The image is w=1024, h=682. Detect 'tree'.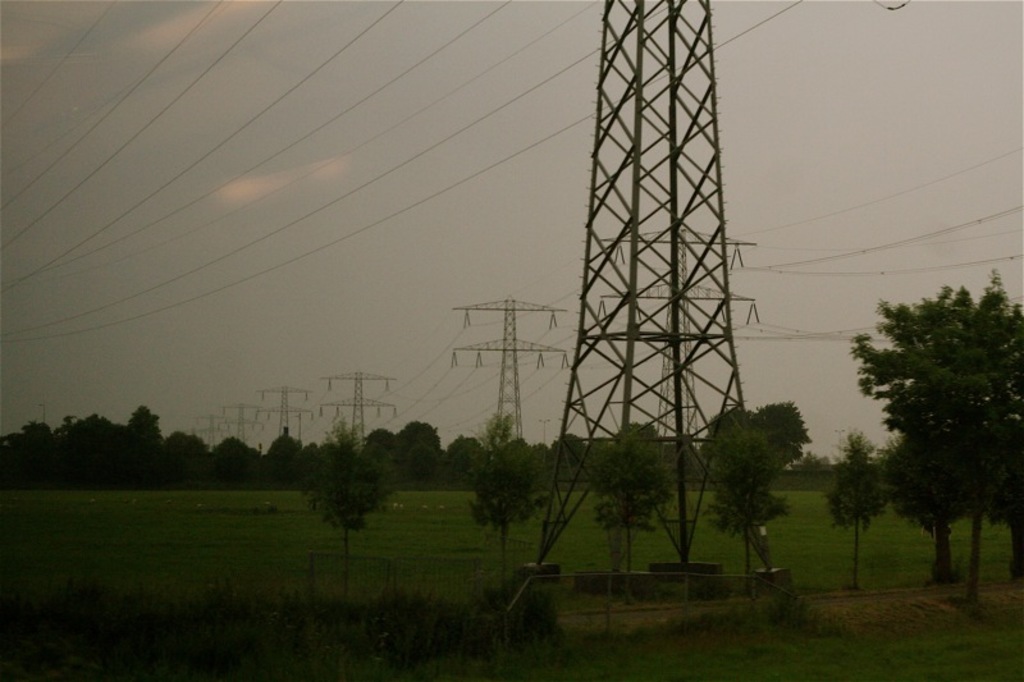
Detection: 216, 440, 253, 450.
